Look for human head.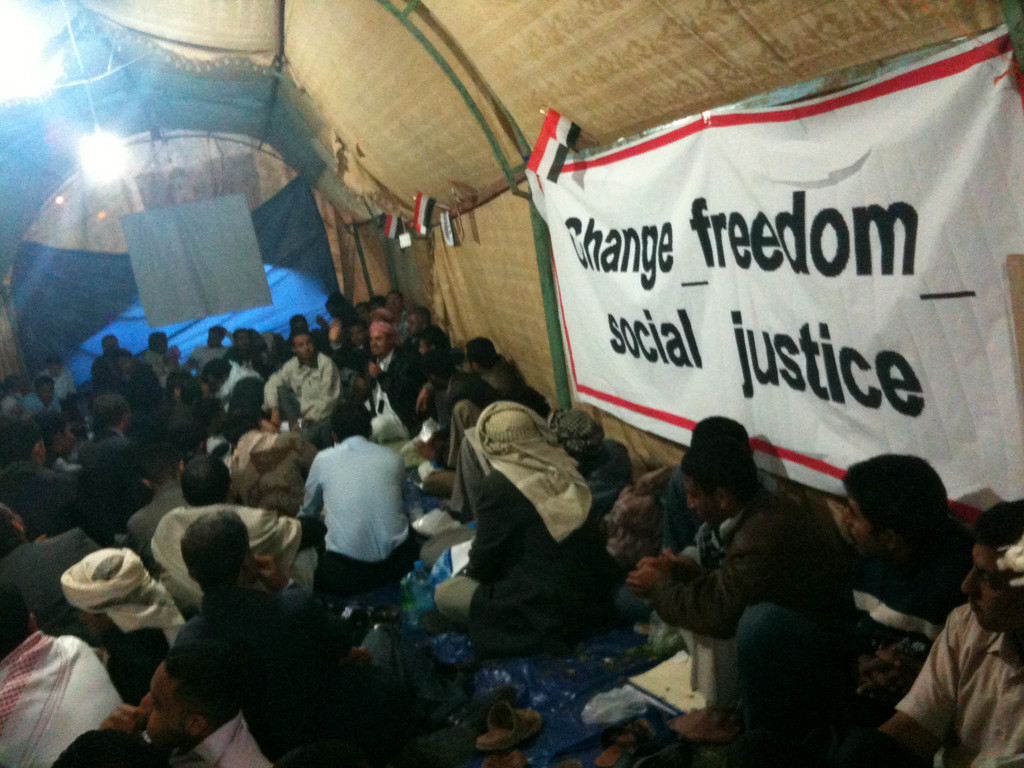
Found: bbox=[353, 303, 374, 320].
